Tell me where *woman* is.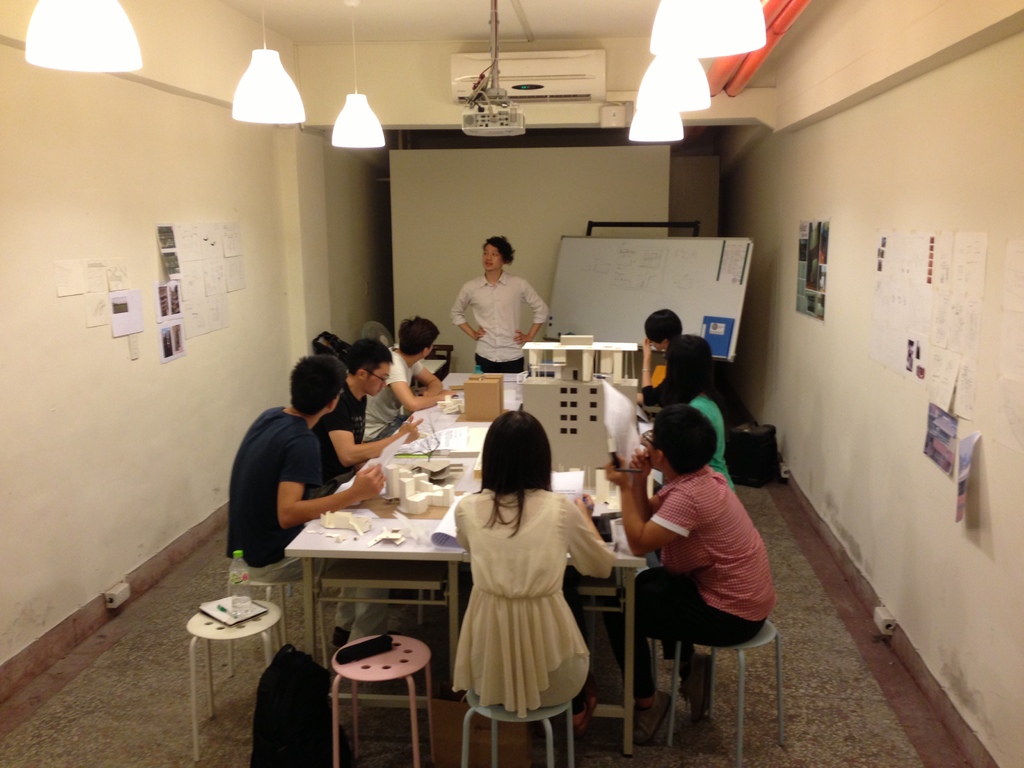
*woman* is at detection(635, 331, 740, 504).
